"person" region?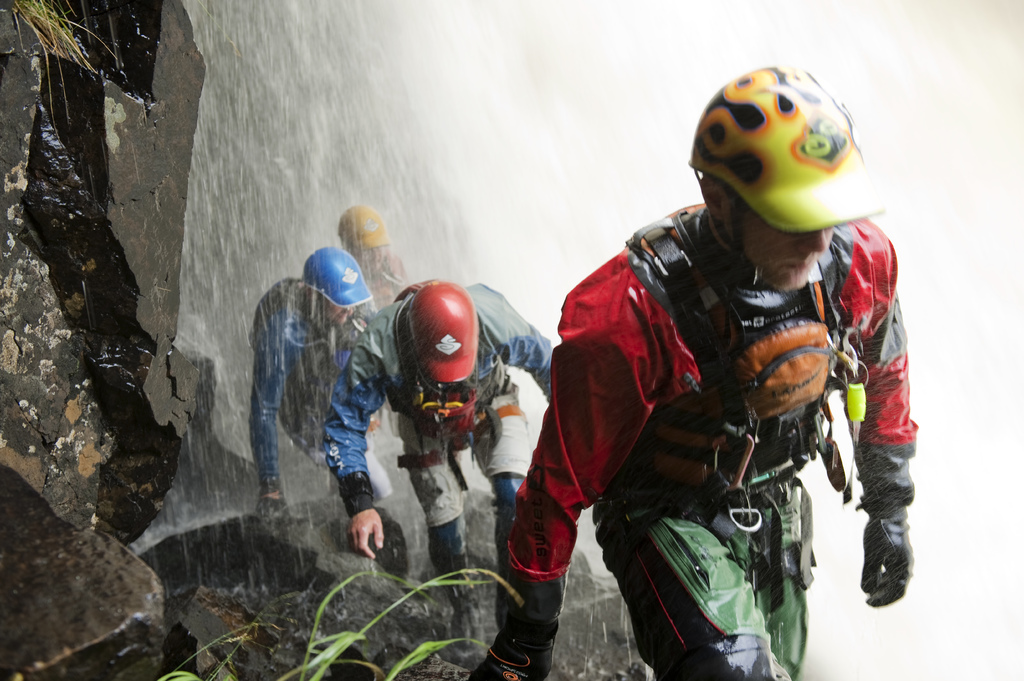
(left=534, top=57, right=907, bottom=666)
